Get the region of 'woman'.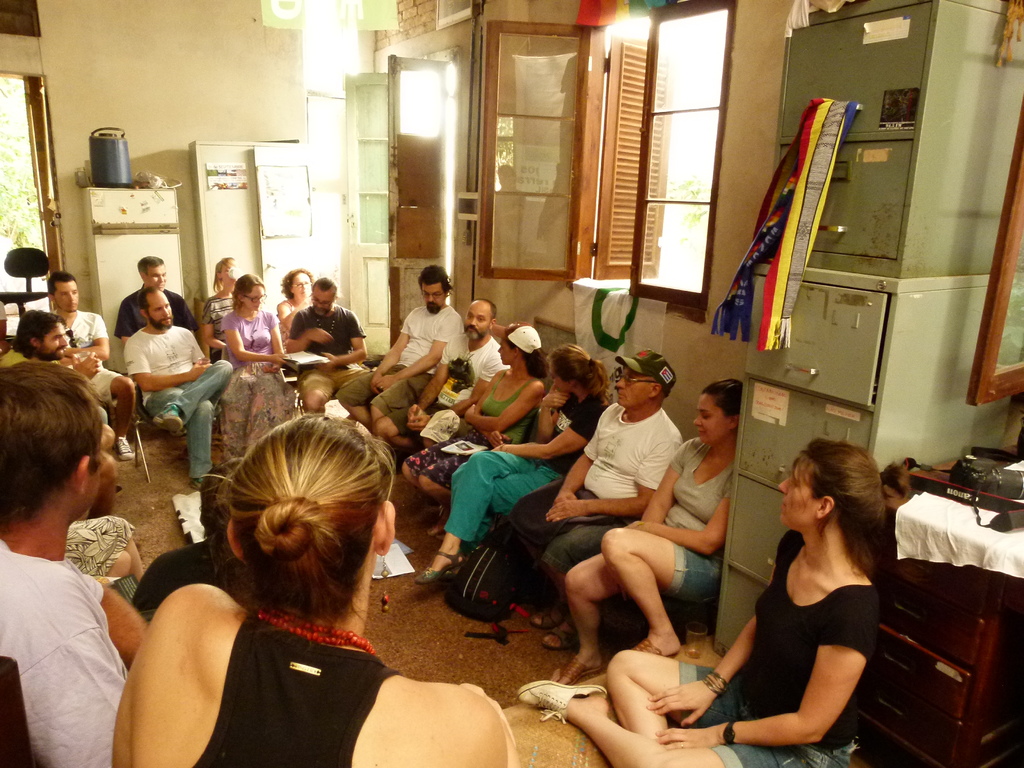
{"left": 400, "top": 322, "right": 550, "bottom": 535}.
